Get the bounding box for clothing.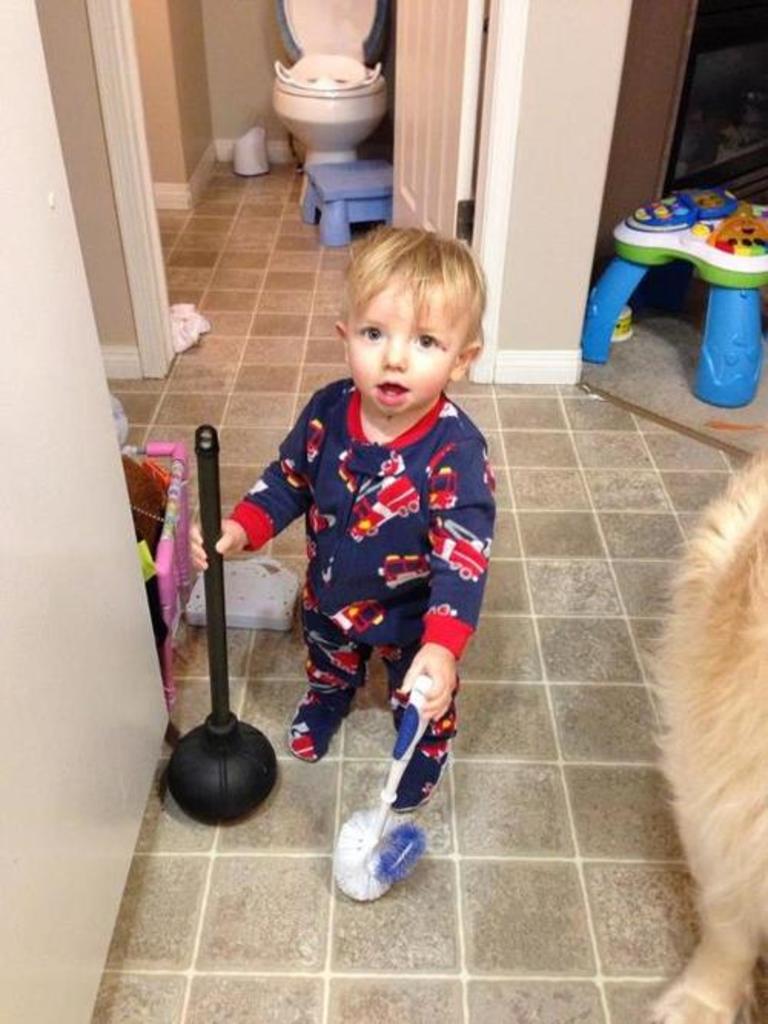
250,388,492,731.
